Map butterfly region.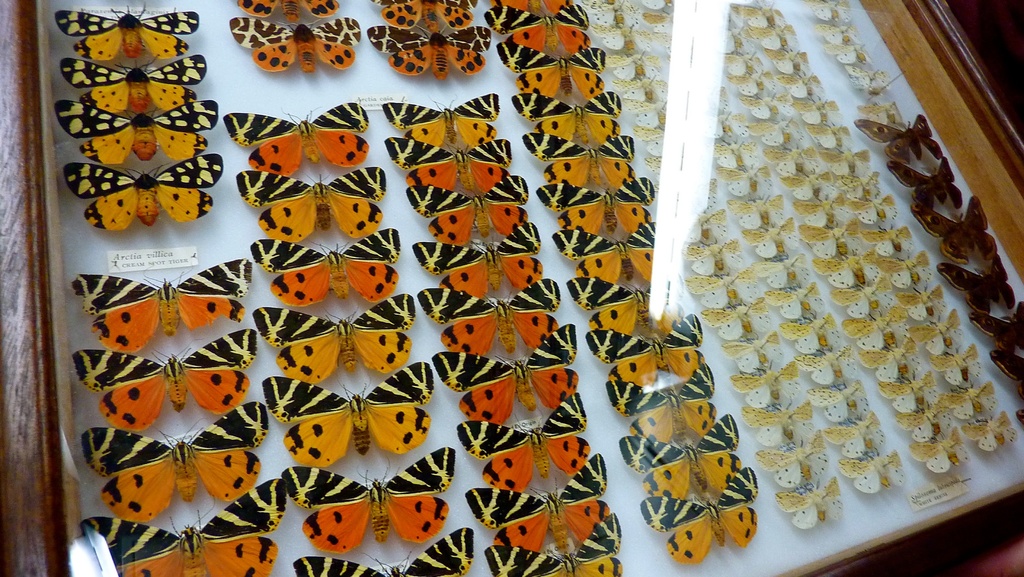
Mapped to (547, 221, 668, 284).
